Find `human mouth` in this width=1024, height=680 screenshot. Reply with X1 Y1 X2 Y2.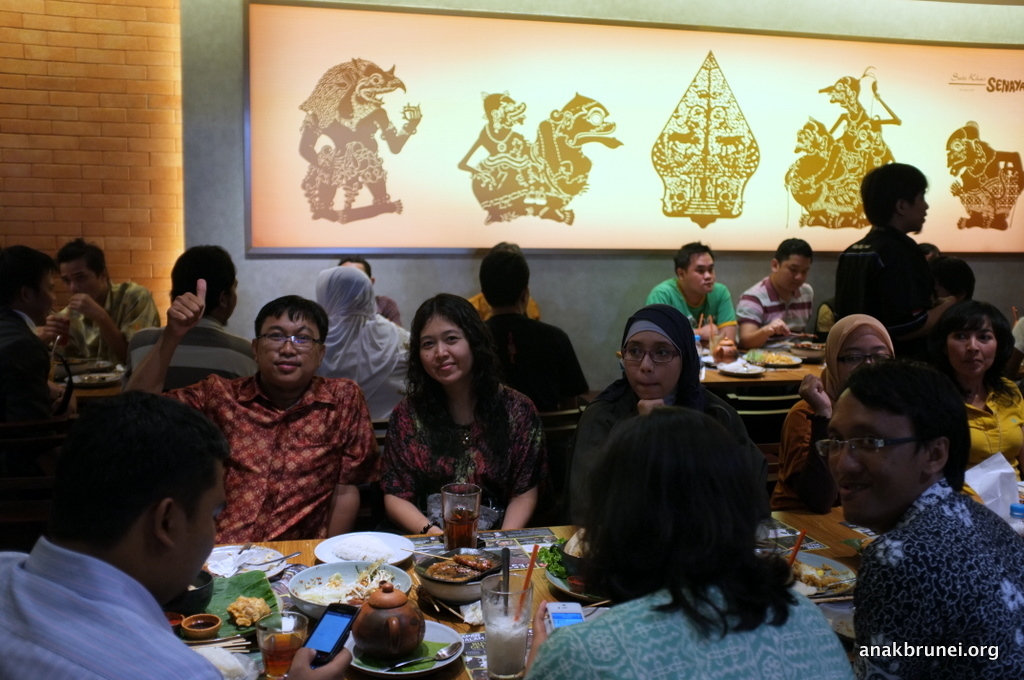
963 361 981 365.
